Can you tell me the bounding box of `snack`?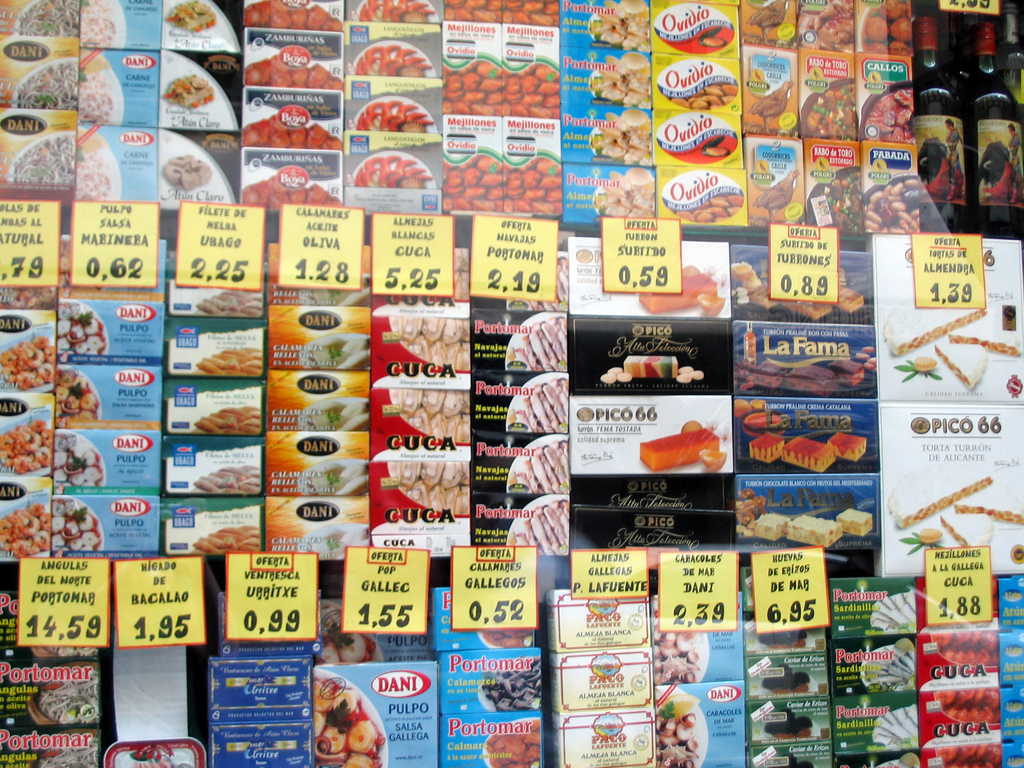
(left=195, top=406, right=266, bottom=431).
